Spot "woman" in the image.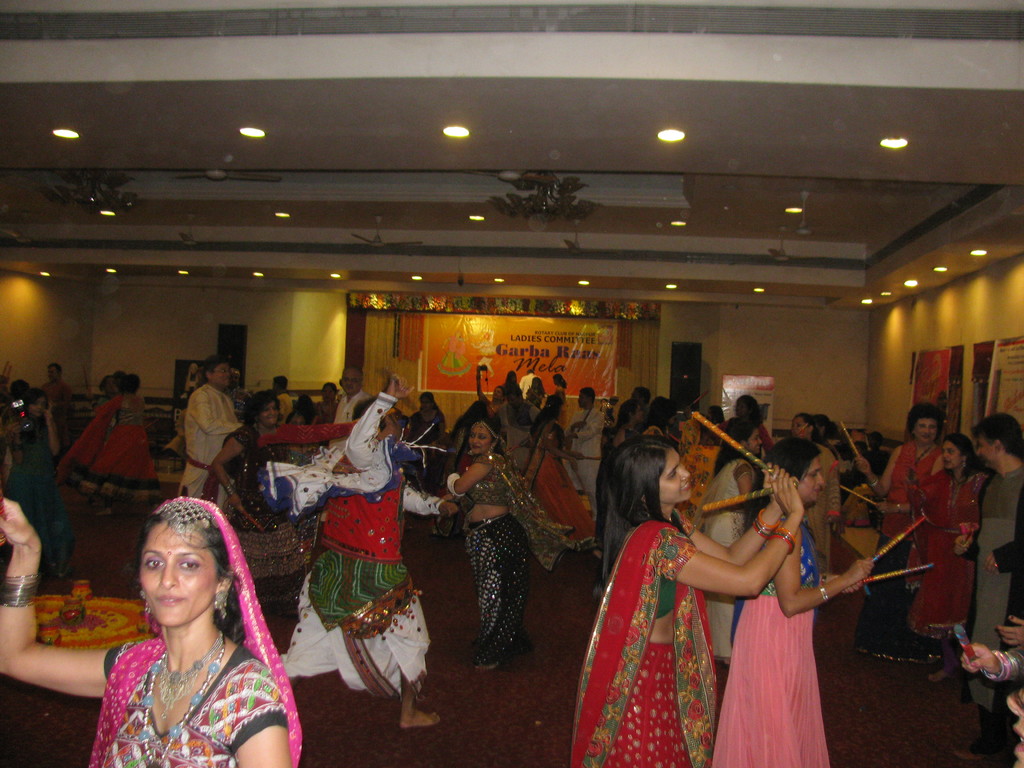
"woman" found at <bbox>527, 378, 546, 408</bbox>.
